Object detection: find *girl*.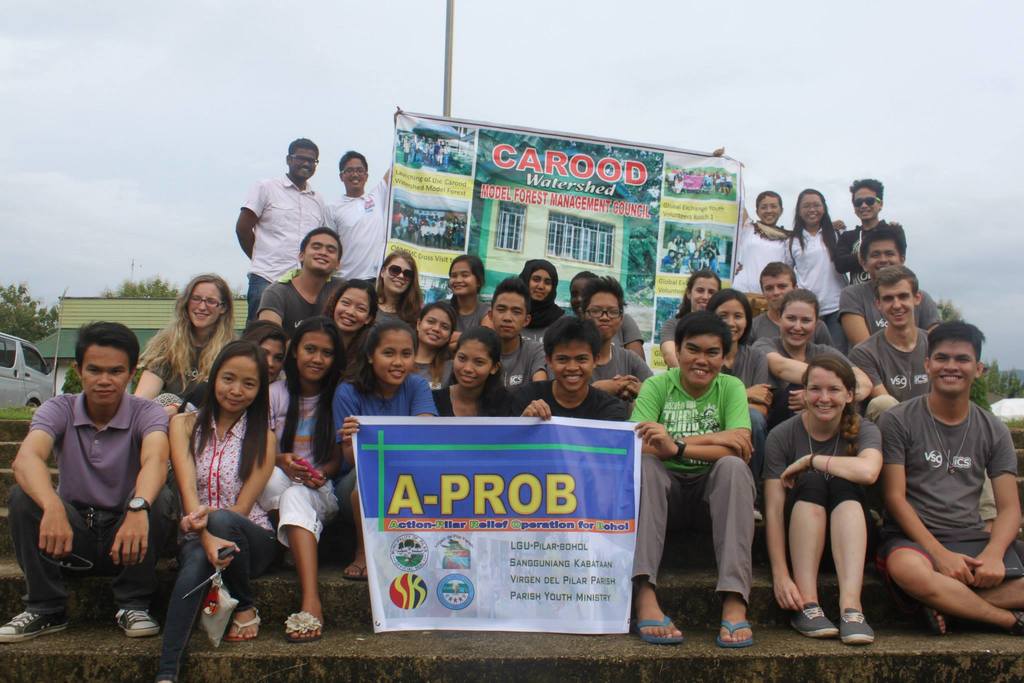
{"x1": 152, "y1": 337, "x2": 280, "y2": 682}.
